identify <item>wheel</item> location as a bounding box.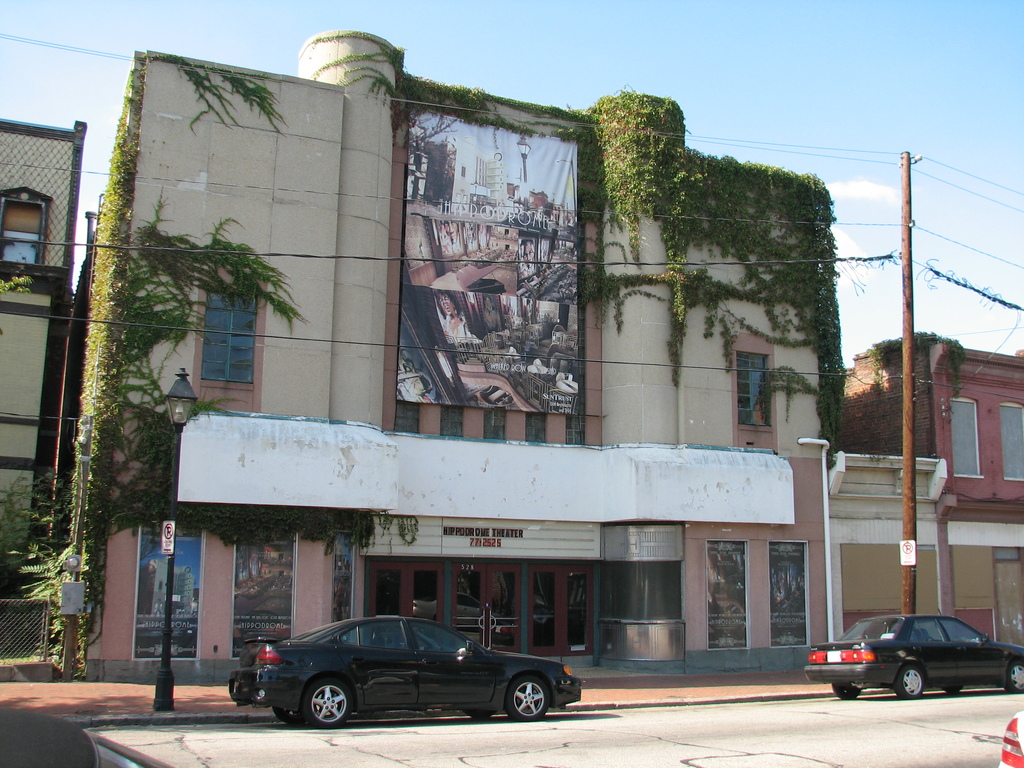
select_region(467, 706, 494, 721).
